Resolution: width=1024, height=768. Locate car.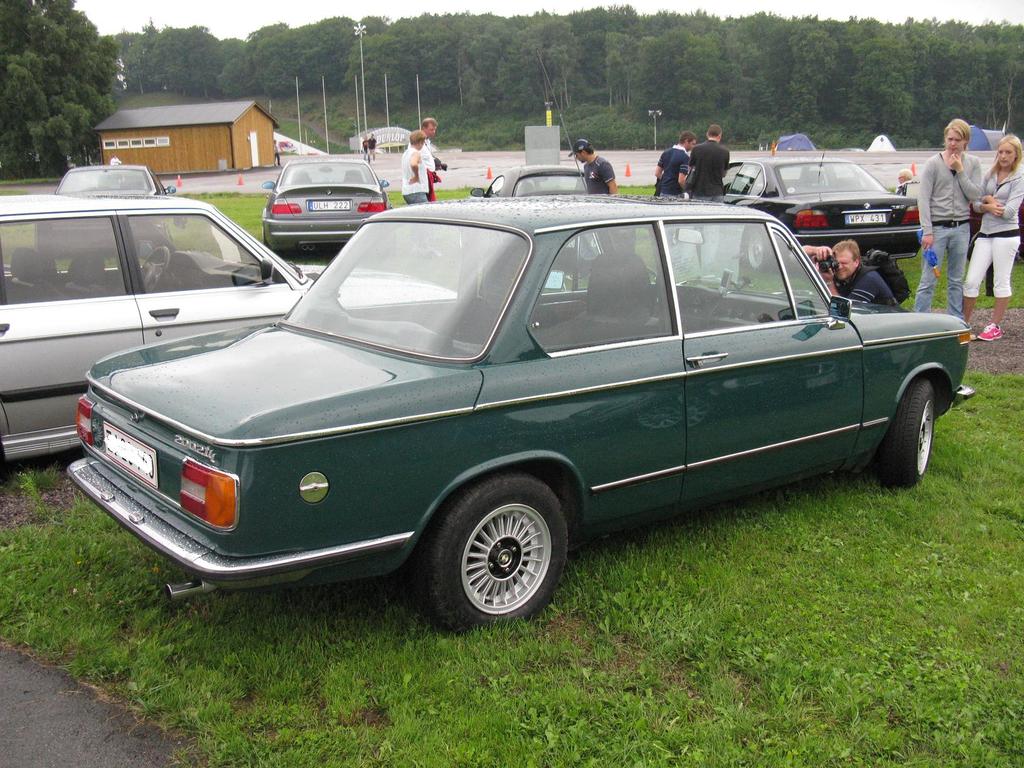
BBox(712, 152, 927, 265).
